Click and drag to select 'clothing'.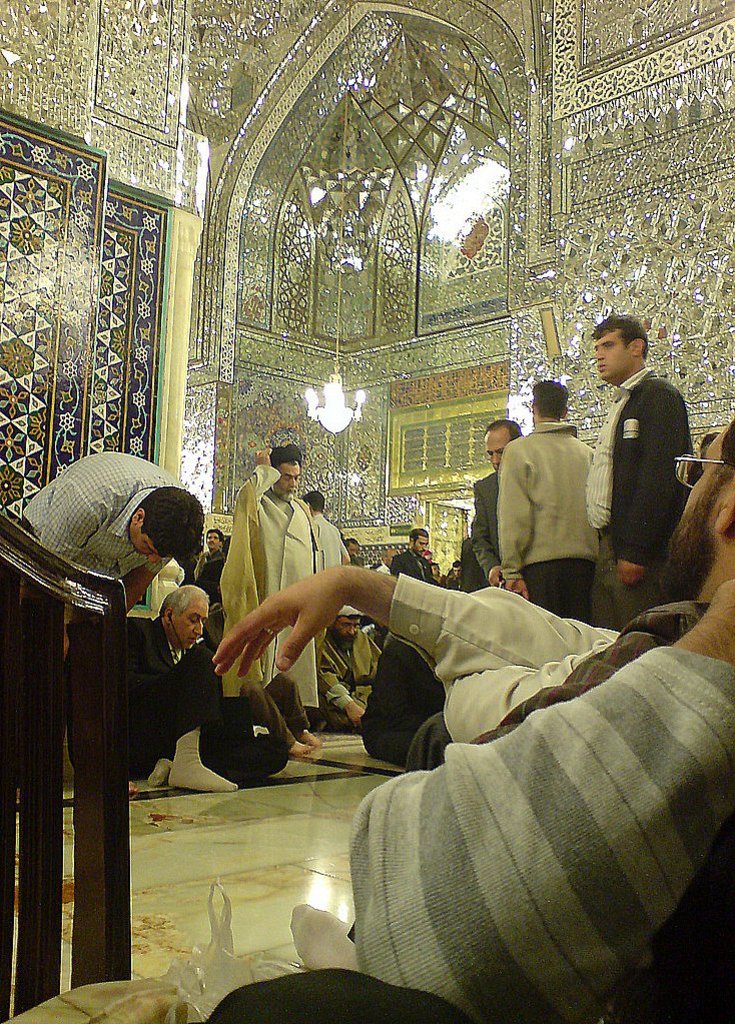
Selection: crop(498, 421, 593, 578).
